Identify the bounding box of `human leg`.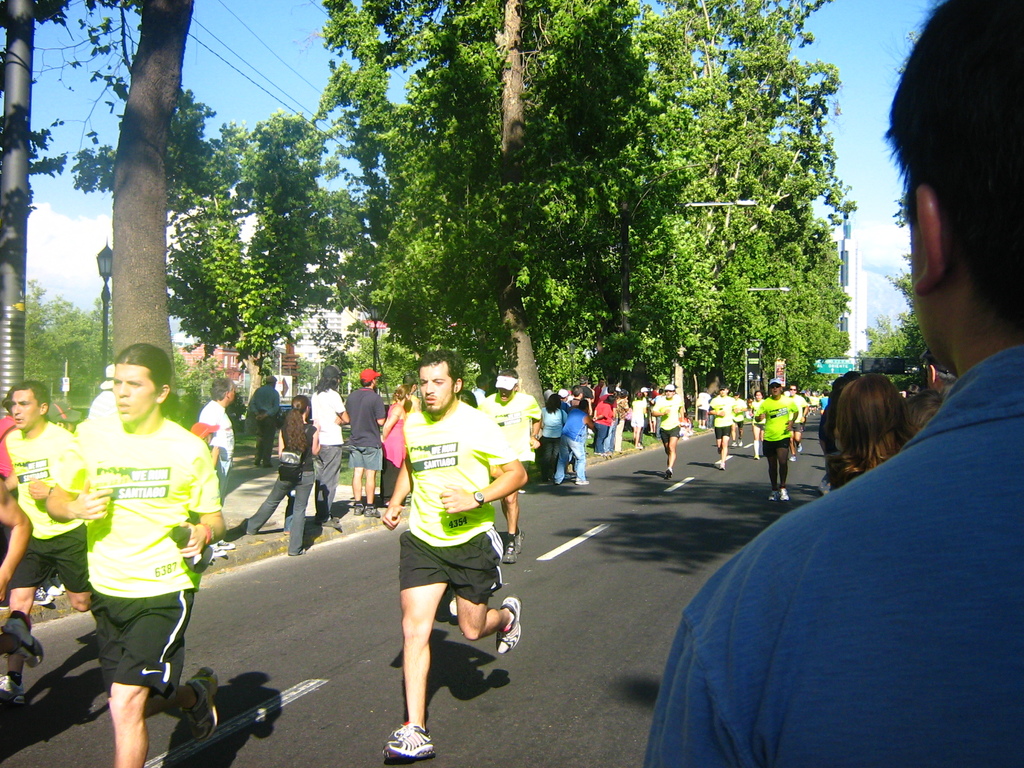
552:449:571:487.
